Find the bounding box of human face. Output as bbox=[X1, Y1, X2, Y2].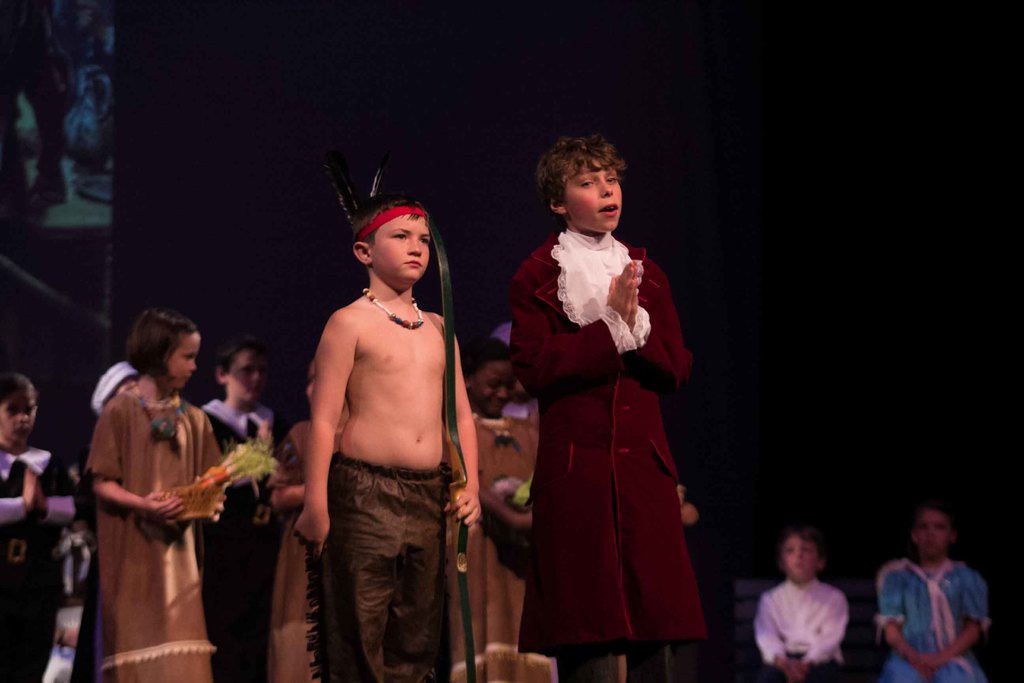
bbox=[918, 518, 950, 561].
